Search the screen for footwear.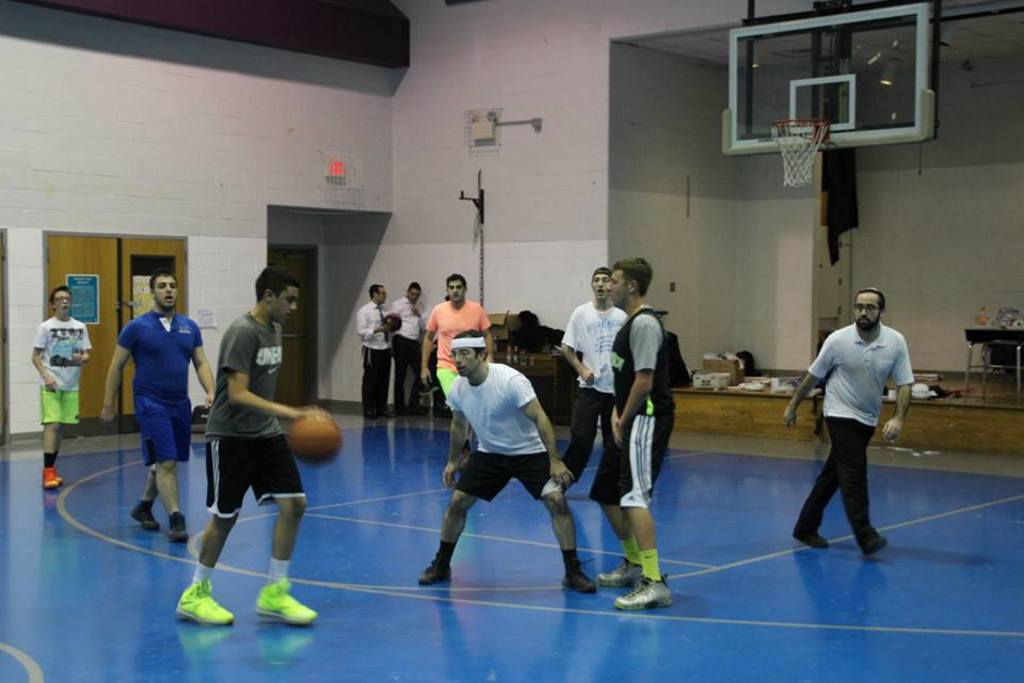
Found at <bbox>869, 537, 885, 556</bbox>.
